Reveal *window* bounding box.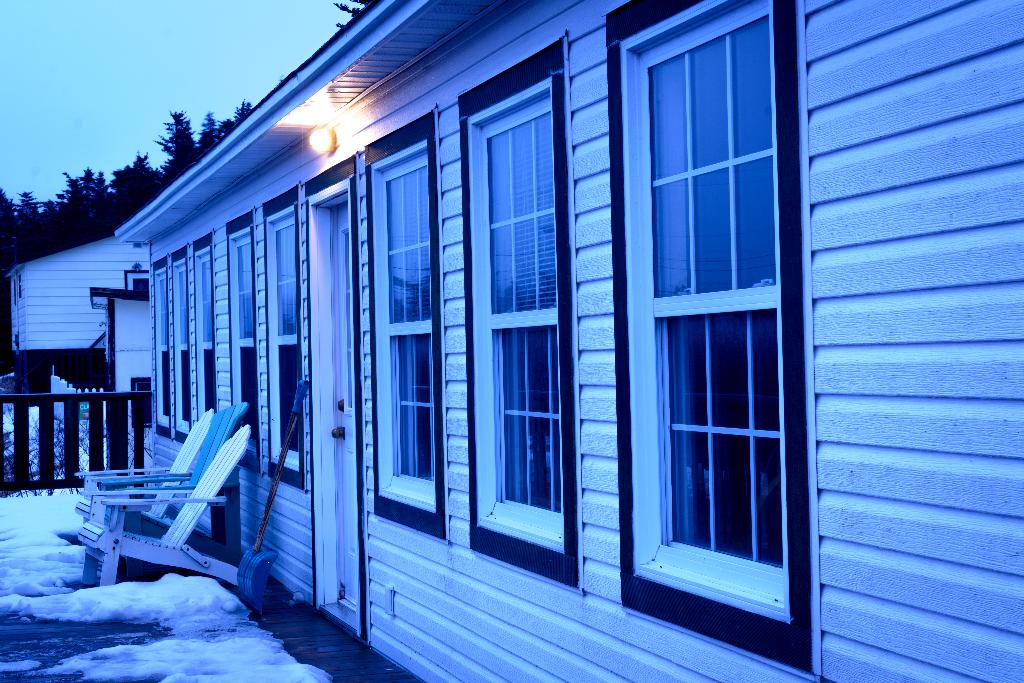
Revealed: Rect(170, 247, 193, 444).
